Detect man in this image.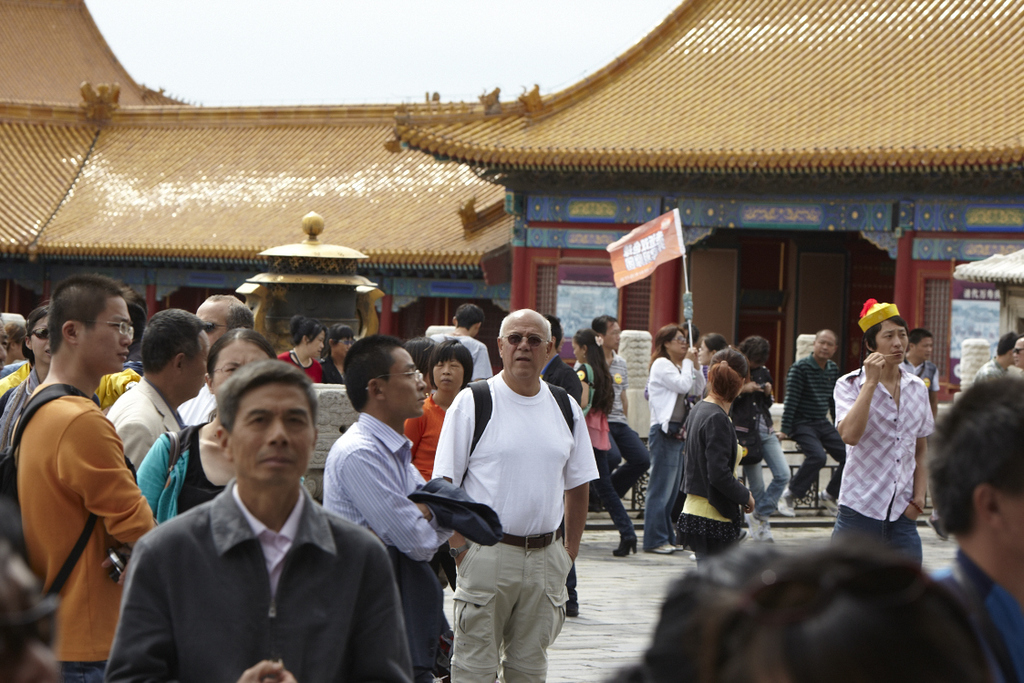
Detection: [left=422, top=298, right=496, bottom=389].
